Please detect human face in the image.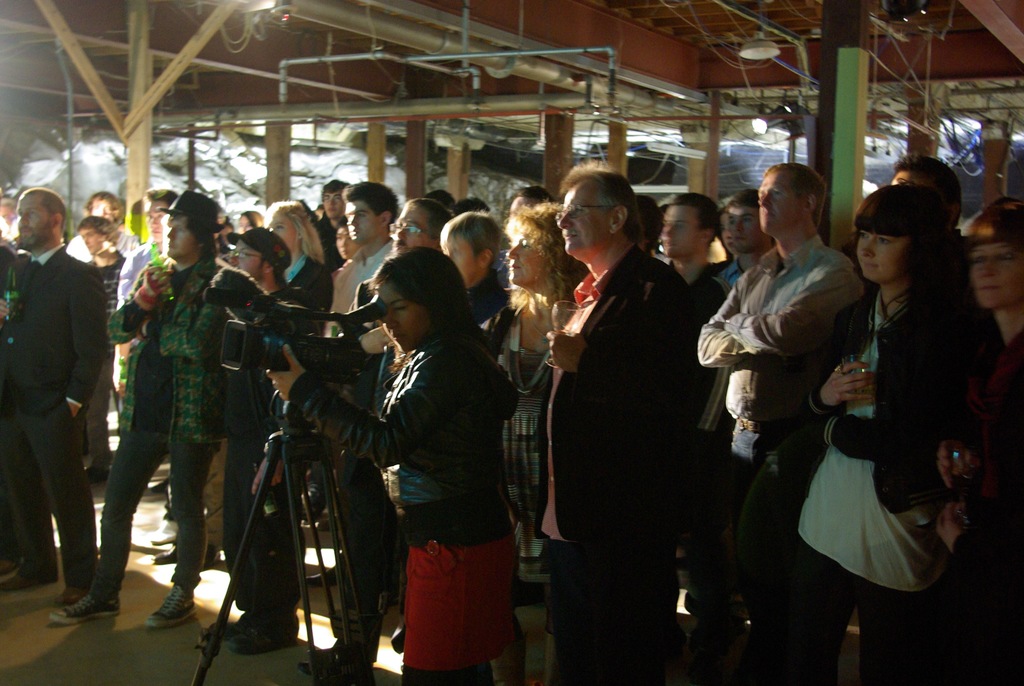
[left=506, top=225, right=550, bottom=285].
